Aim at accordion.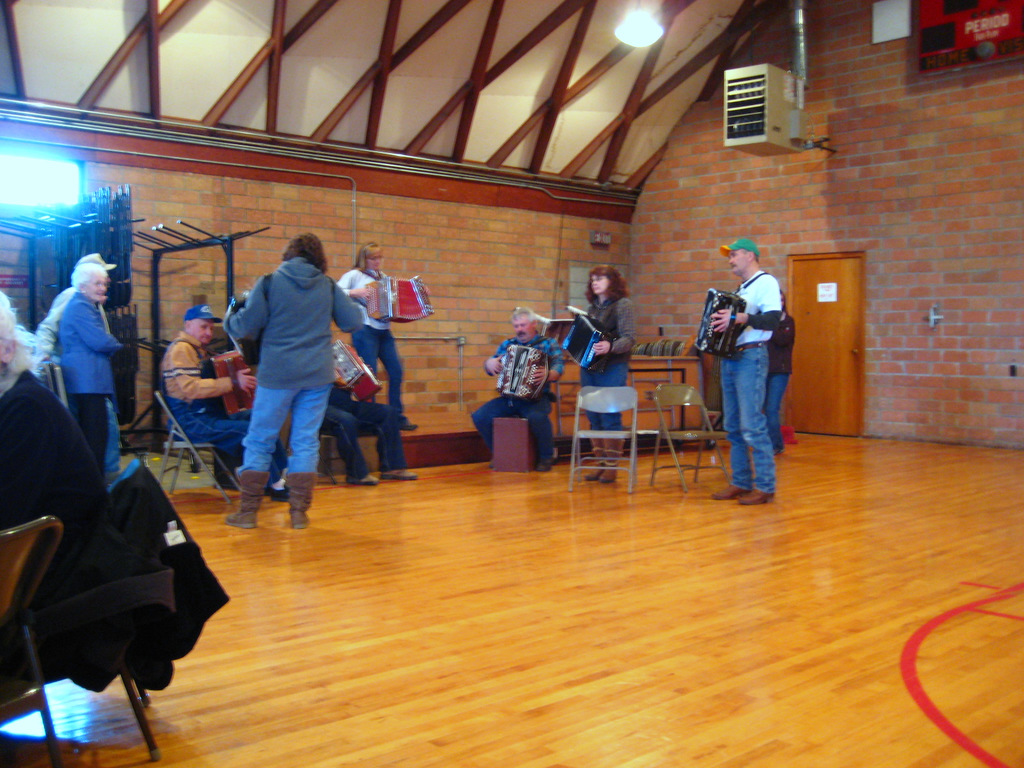
Aimed at select_region(563, 312, 612, 370).
